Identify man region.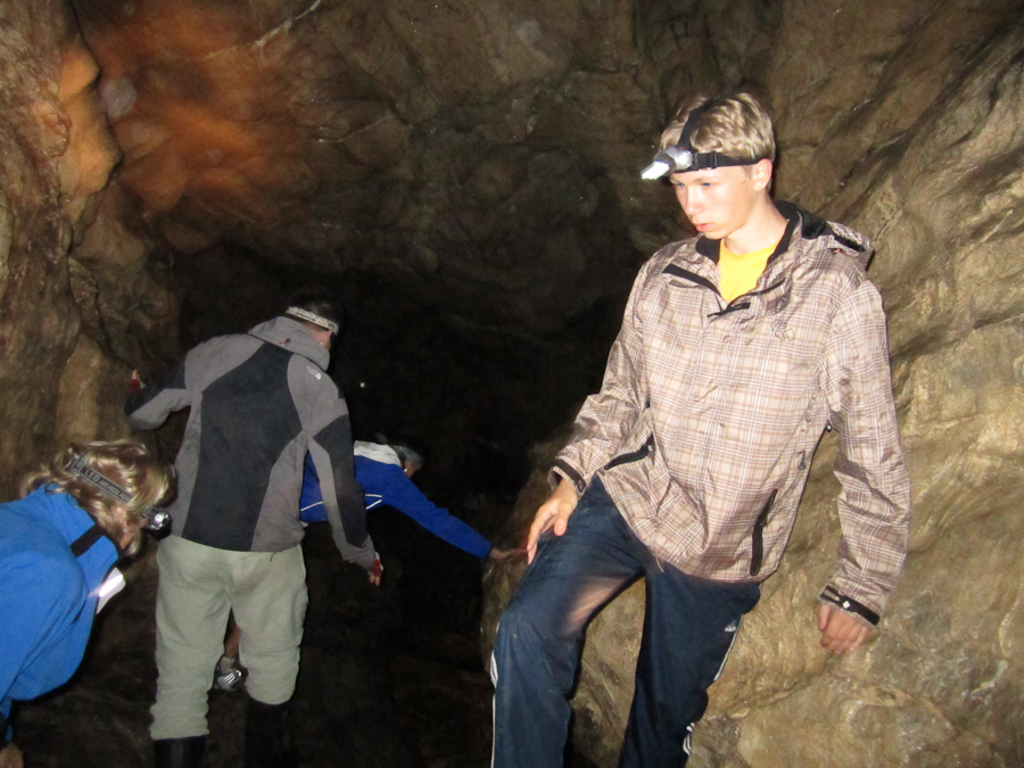
Region: (0,428,175,767).
